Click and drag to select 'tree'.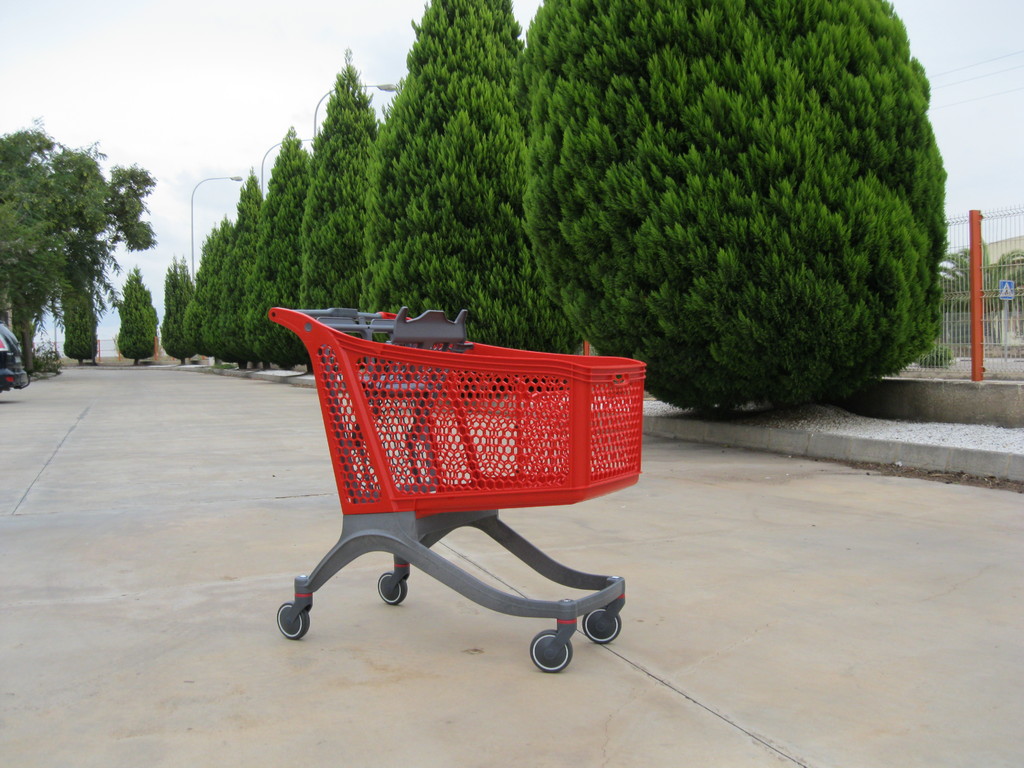
Selection: [left=150, top=0, right=957, bottom=405].
